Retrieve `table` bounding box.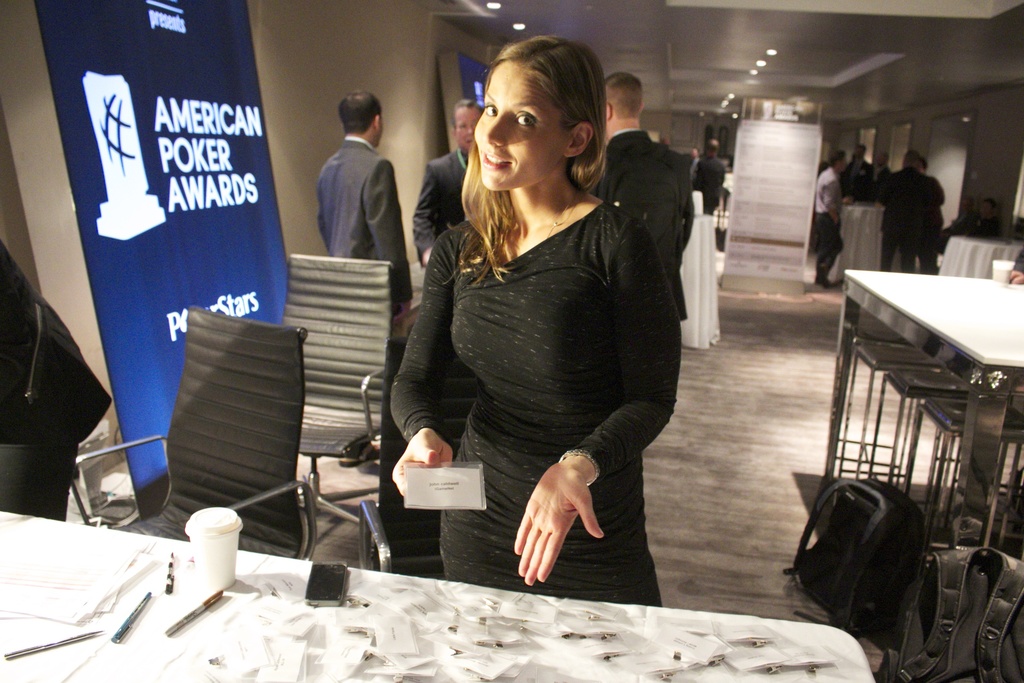
Bounding box: (x1=838, y1=200, x2=884, y2=289).
